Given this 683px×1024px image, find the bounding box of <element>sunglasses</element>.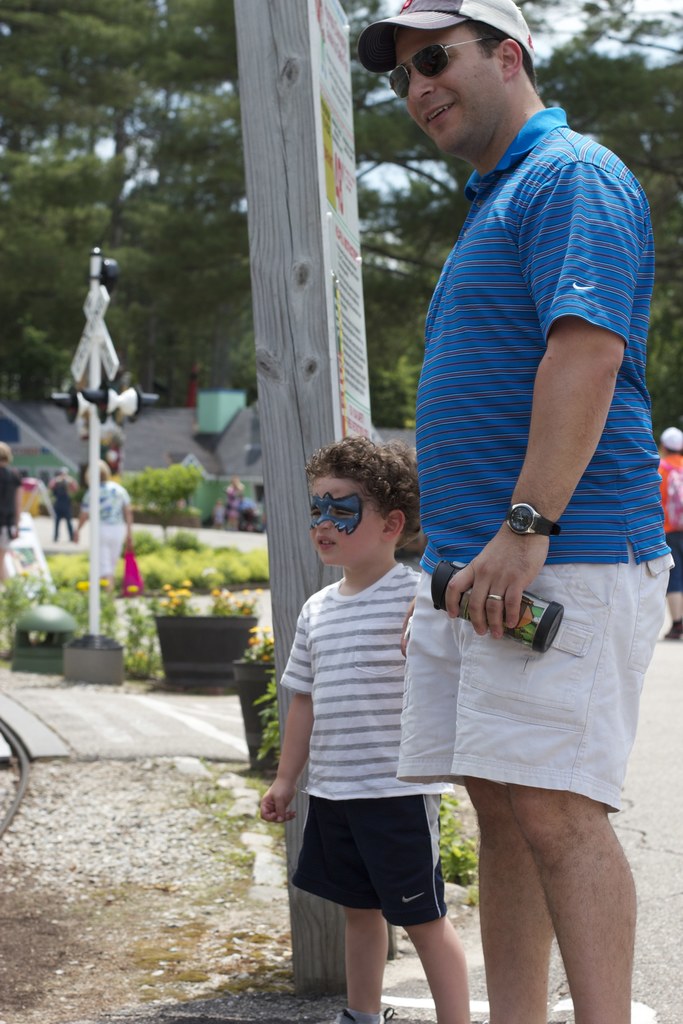
l=391, t=38, r=498, b=101.
